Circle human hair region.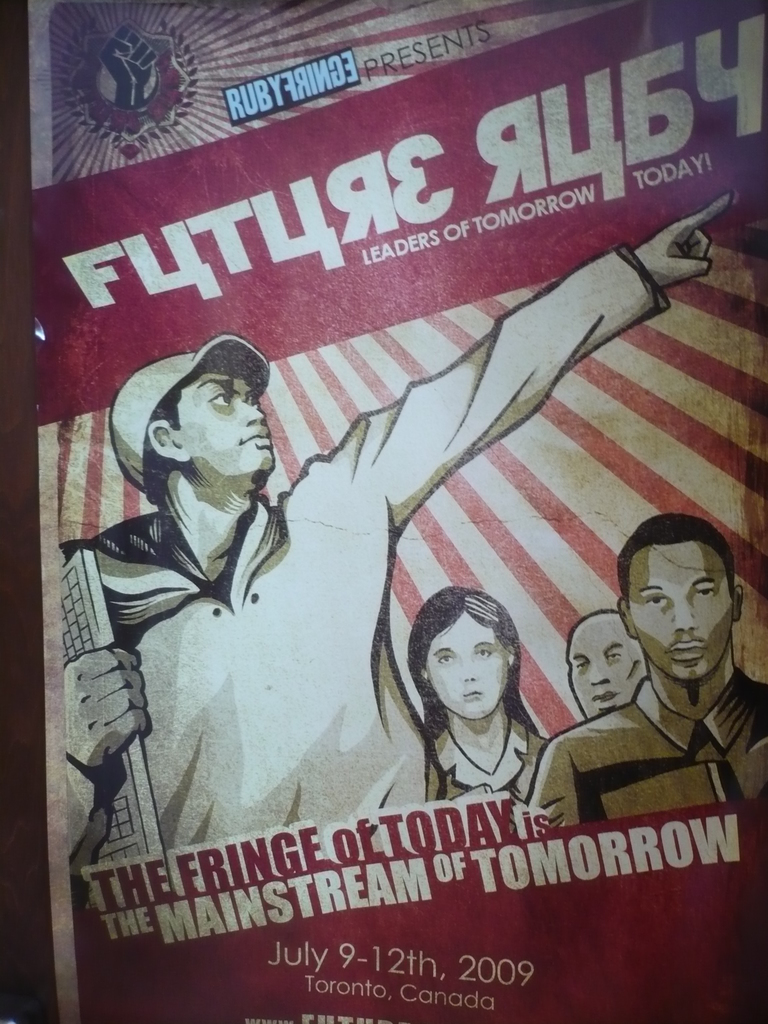
Region: (404, 588, 547, 771).
